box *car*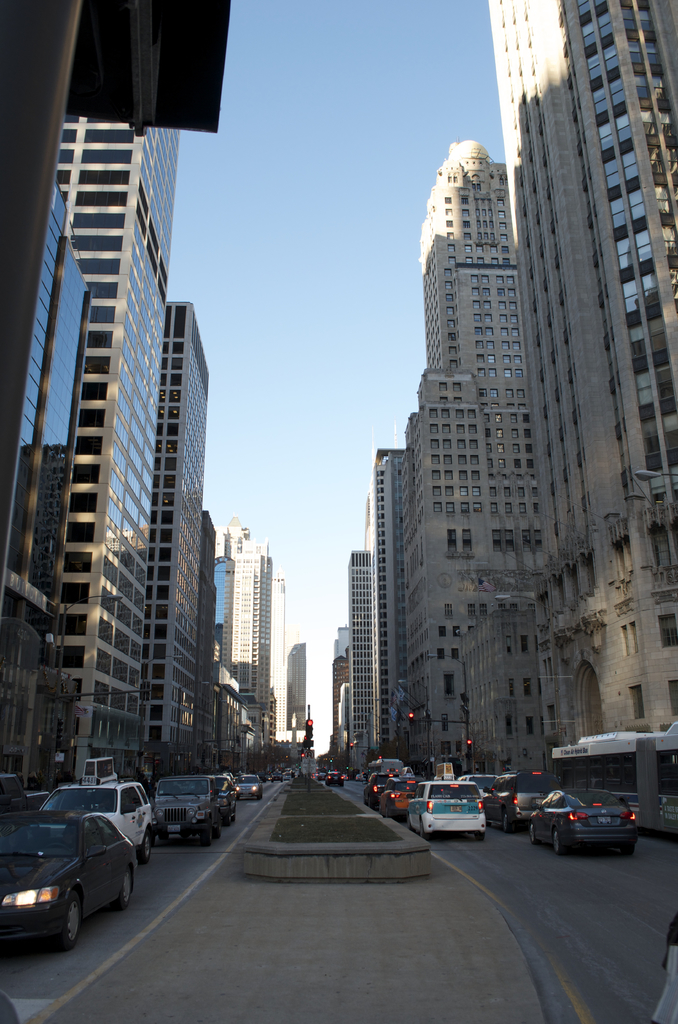
locate(190, 774, 235, 823)
